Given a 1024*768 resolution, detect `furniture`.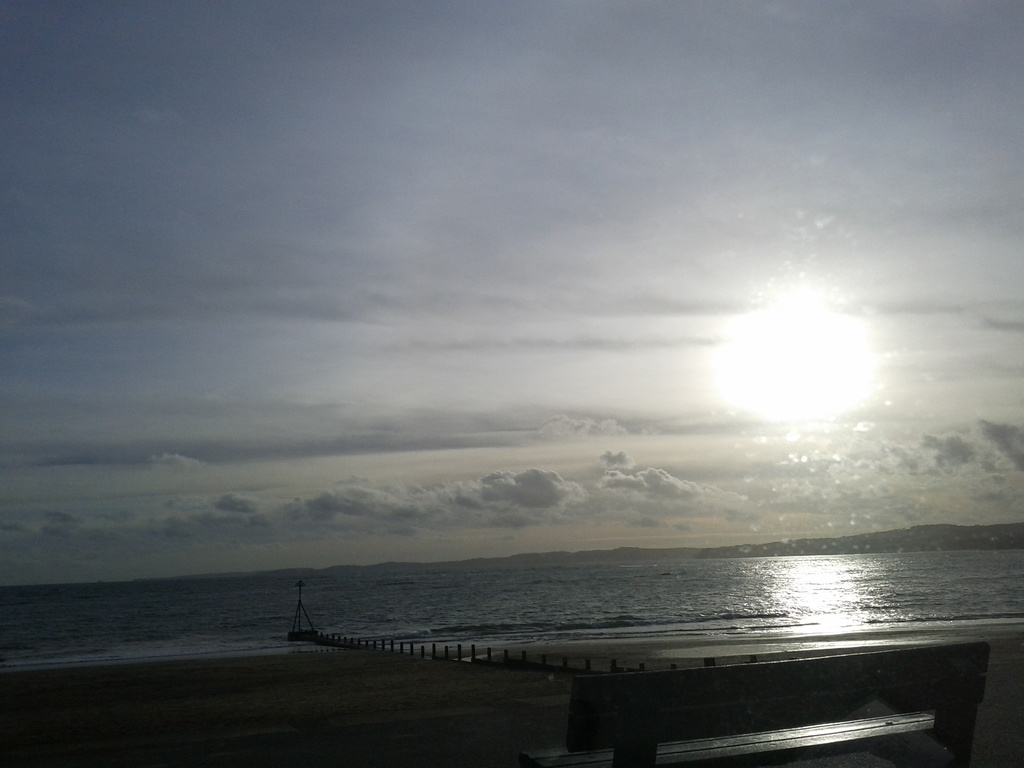
Rect(518, 639, 988, 767).
